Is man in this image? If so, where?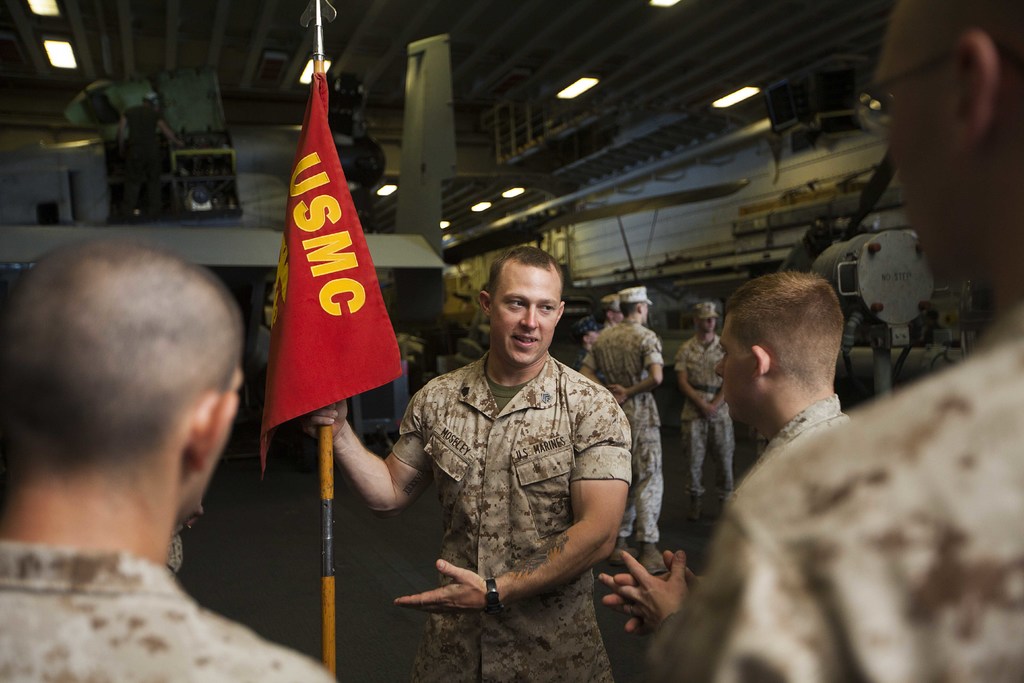
Yes, at 303/247/639/682.
